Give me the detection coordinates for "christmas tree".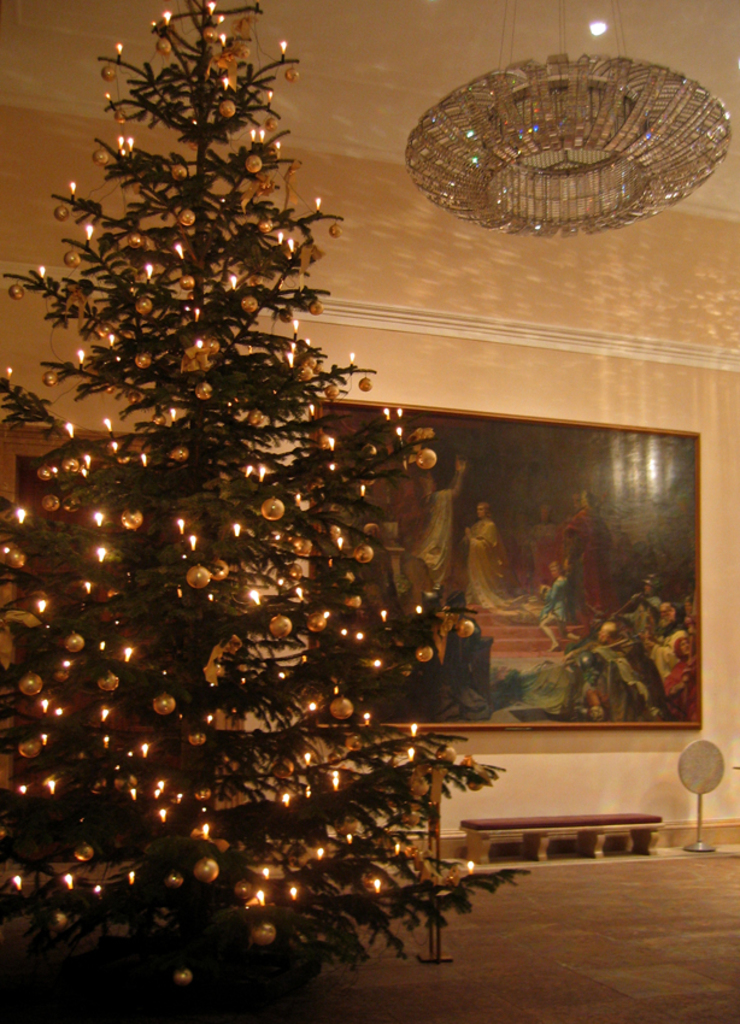
<bbox>0, 0, 538, 1023</bbox>.
